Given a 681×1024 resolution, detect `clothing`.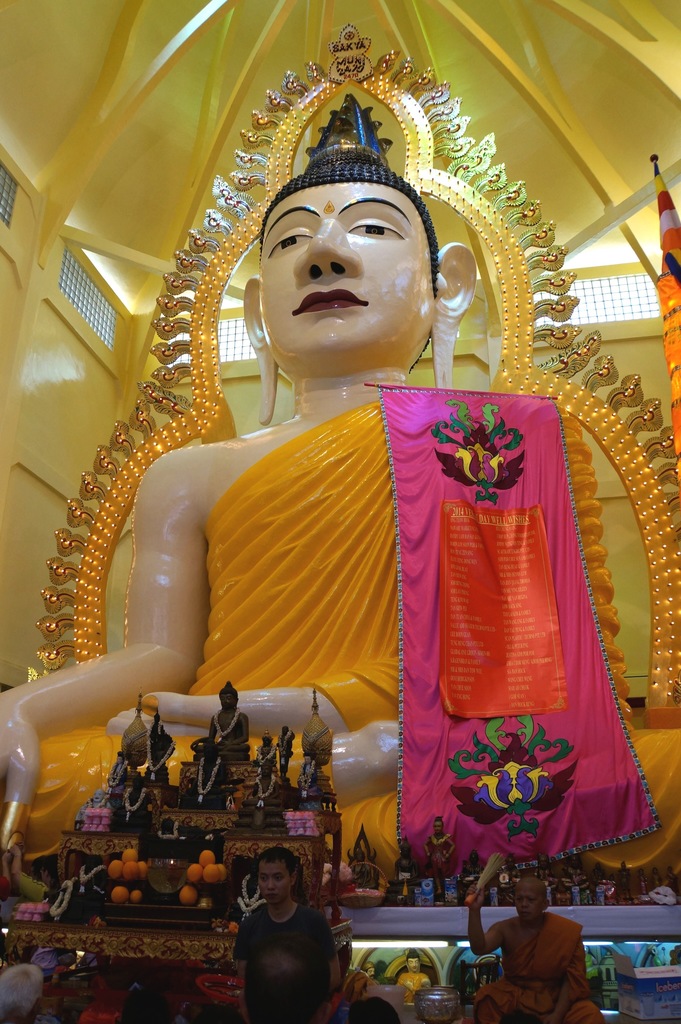
left=21, top=399, right=680, bottom=888.
